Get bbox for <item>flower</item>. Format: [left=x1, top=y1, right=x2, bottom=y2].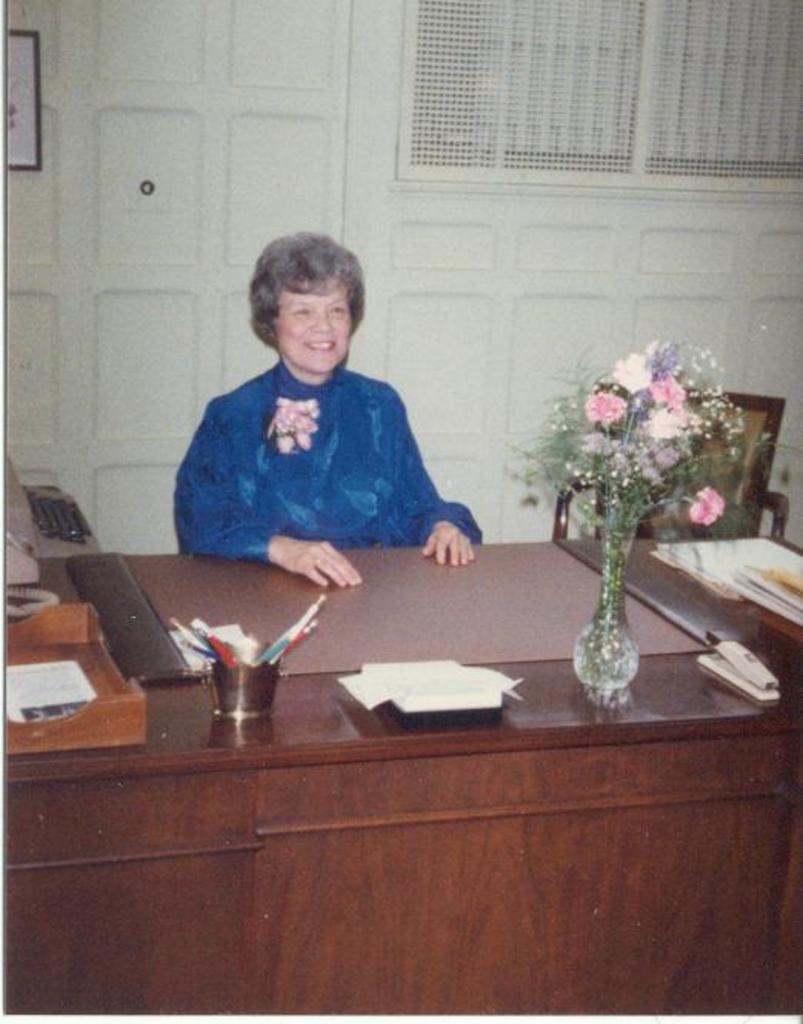
[left=643, top=341, right=680, bottom=369].
